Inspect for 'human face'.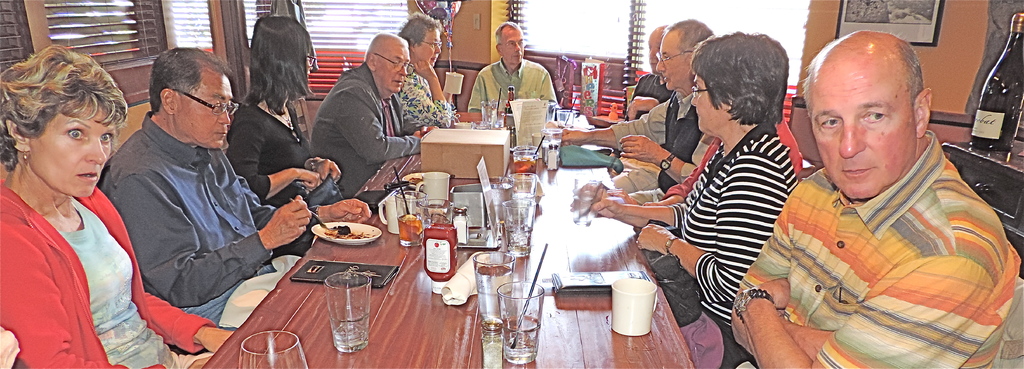
Inspection: bbox=[30, 111, 115, 198].
